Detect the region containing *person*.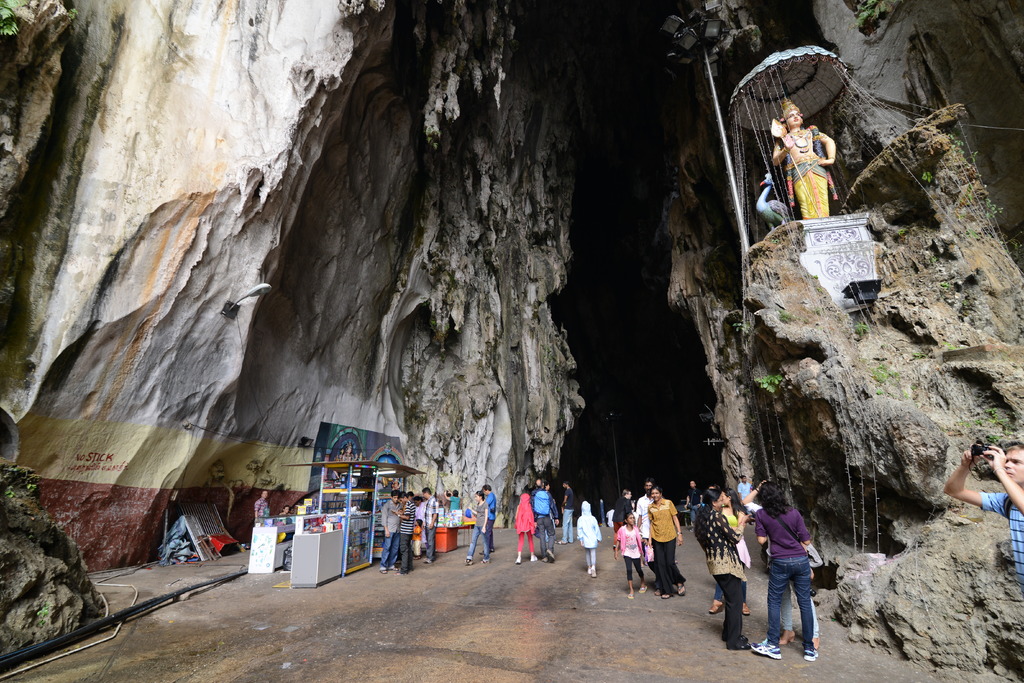
(left=612, top=511, right=650, bottom=600).
